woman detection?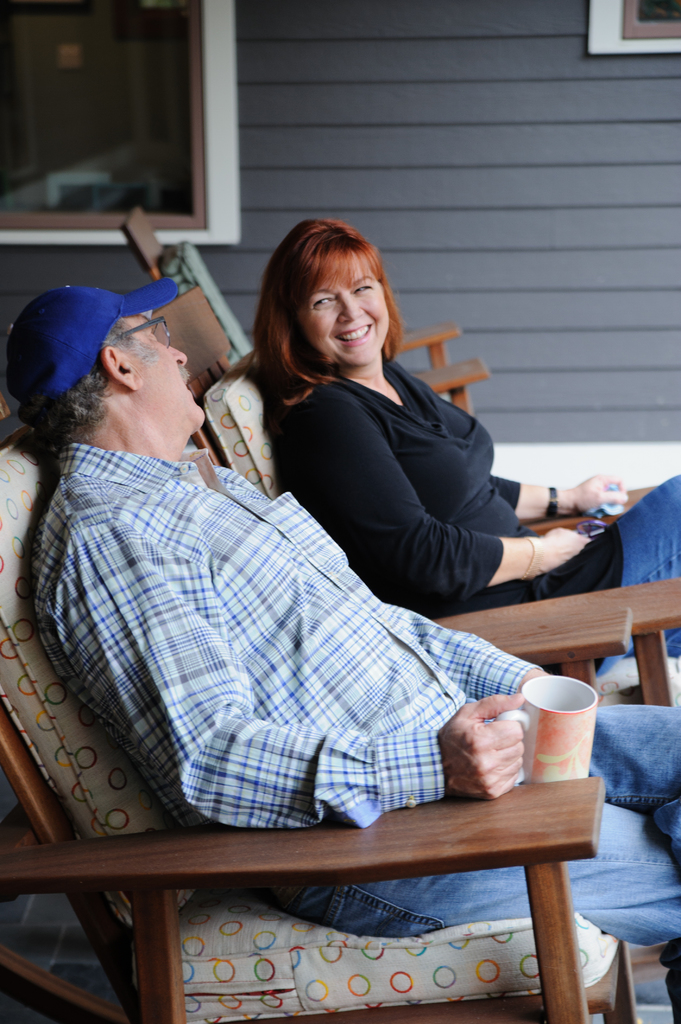
BBox(212, 239, 591, 650)
